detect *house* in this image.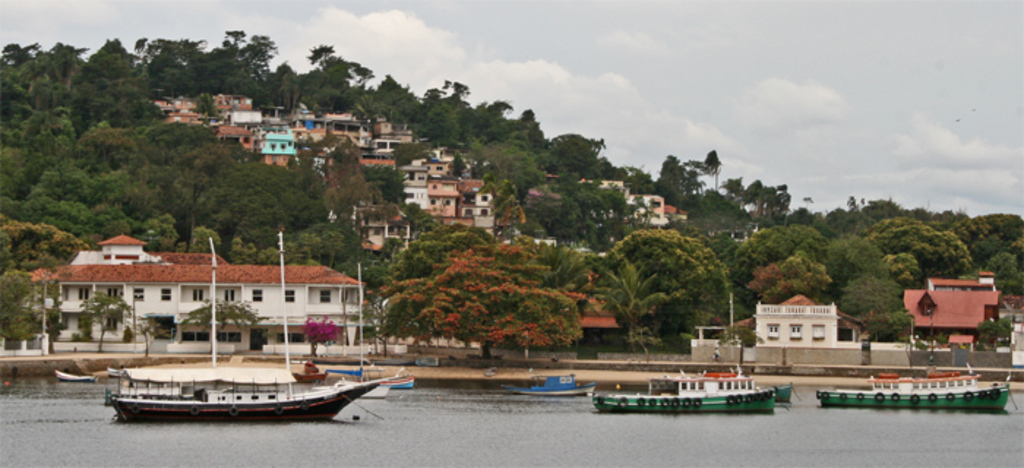
Detection: <region>752, 300, 841, 351</region>.
